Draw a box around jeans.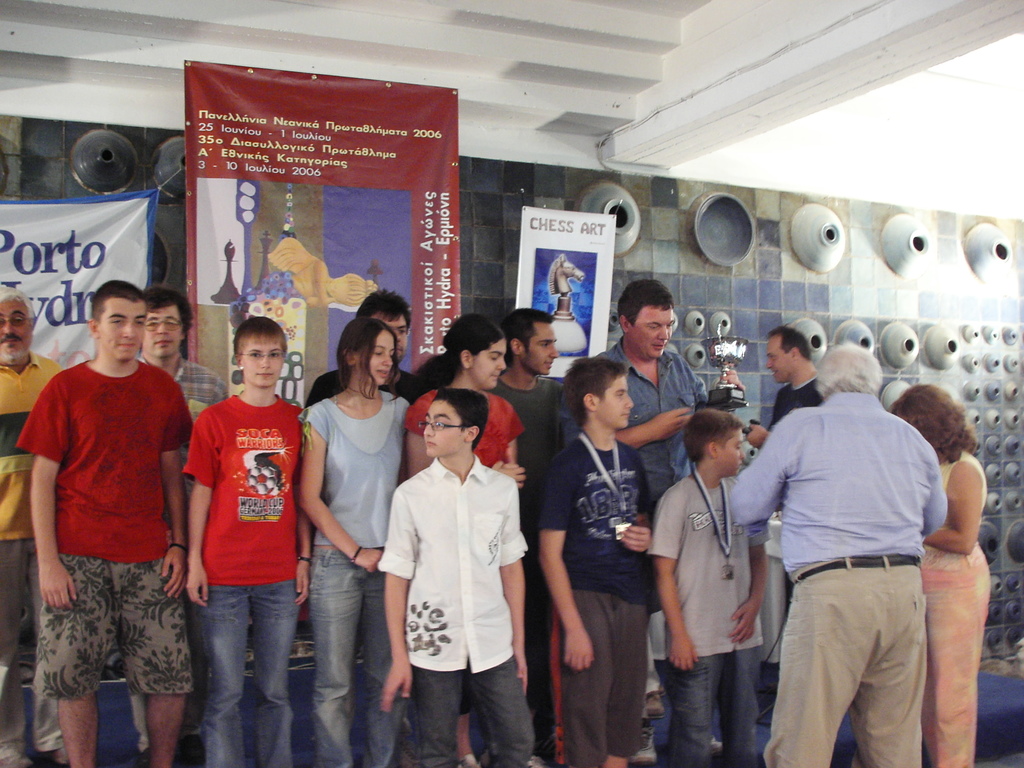
BBox(175, 576, 303, 753).
